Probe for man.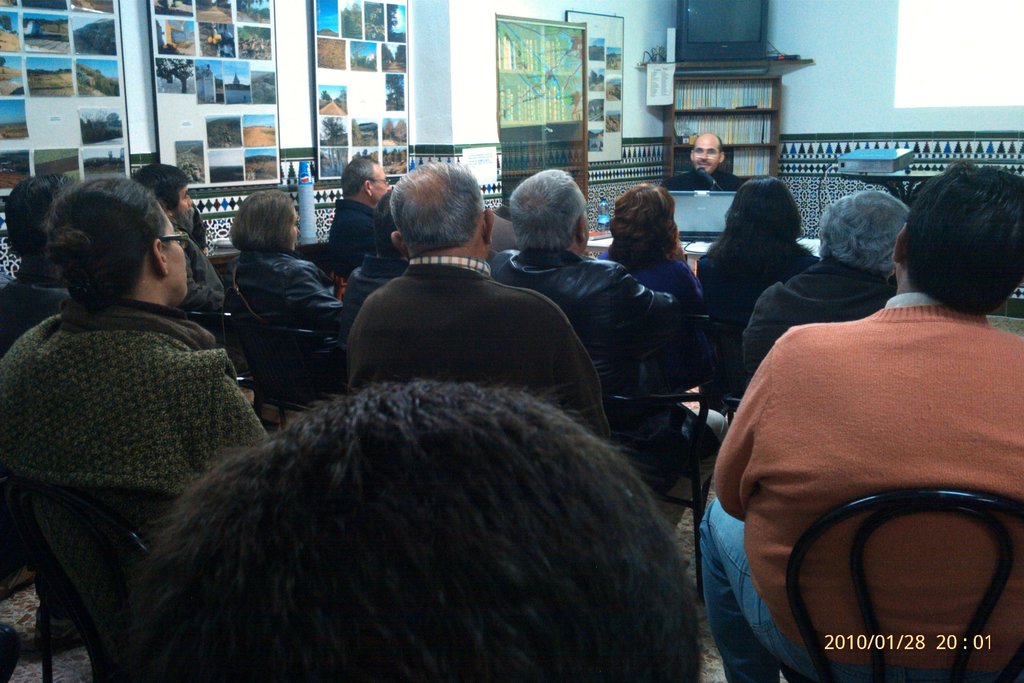
Probe result: [744,191,924,393].
